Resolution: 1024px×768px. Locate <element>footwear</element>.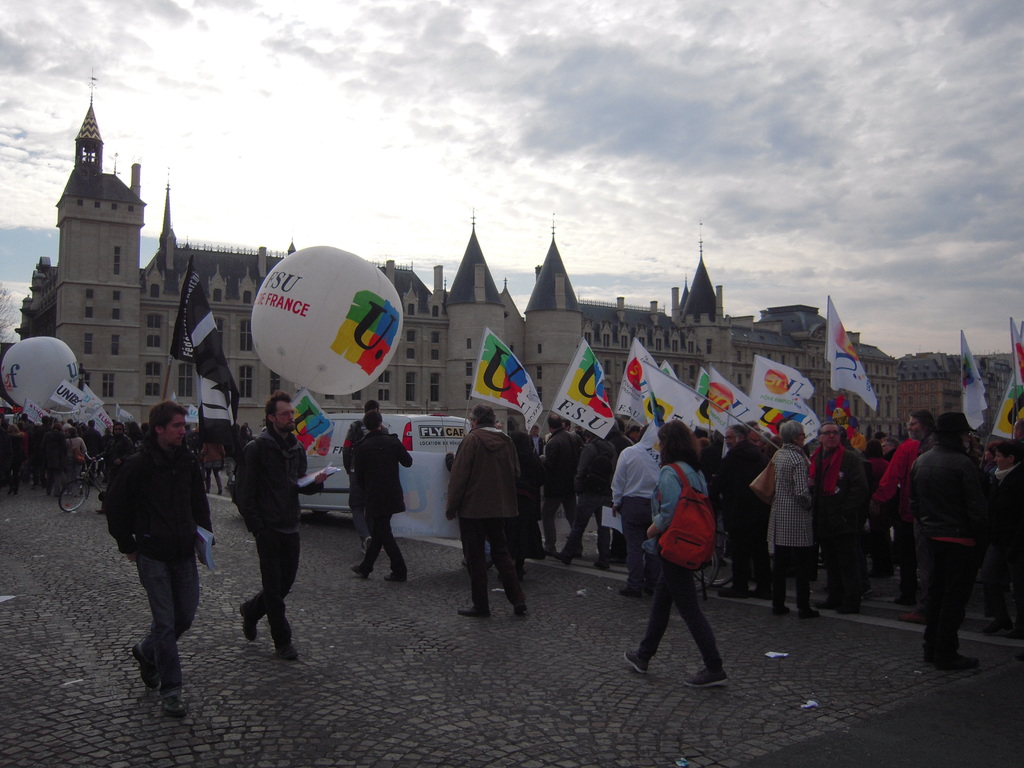
[x1=894, y1=592, x2=914, y2=604].
